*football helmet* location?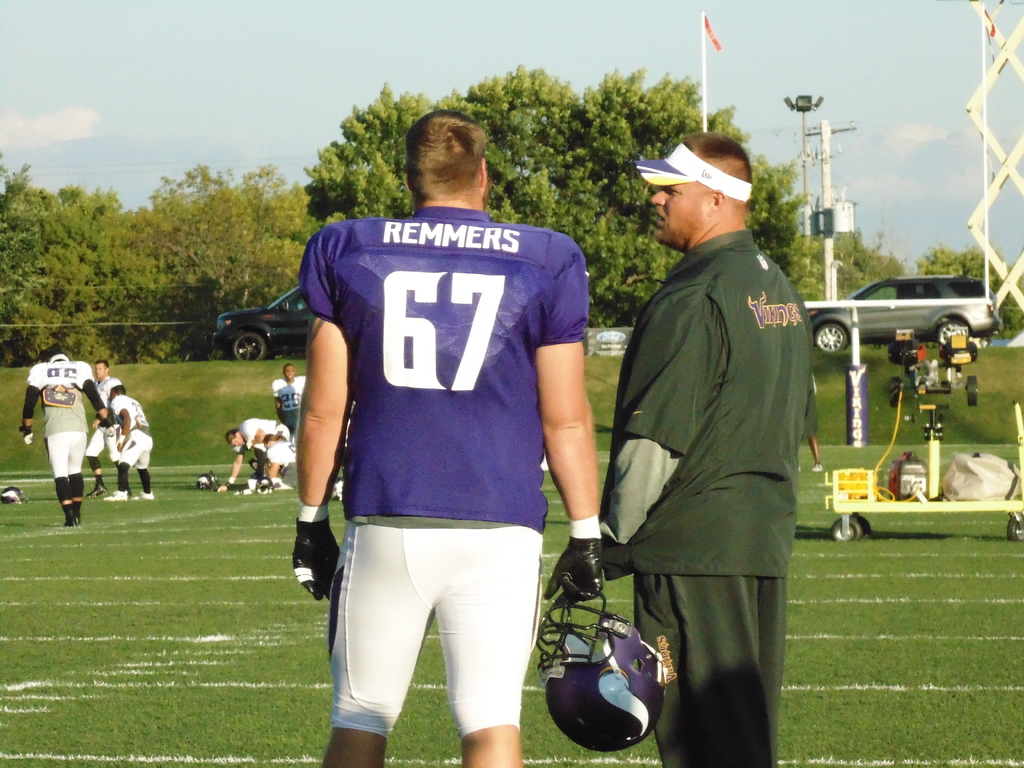
<box>529,589,676,755</box>
